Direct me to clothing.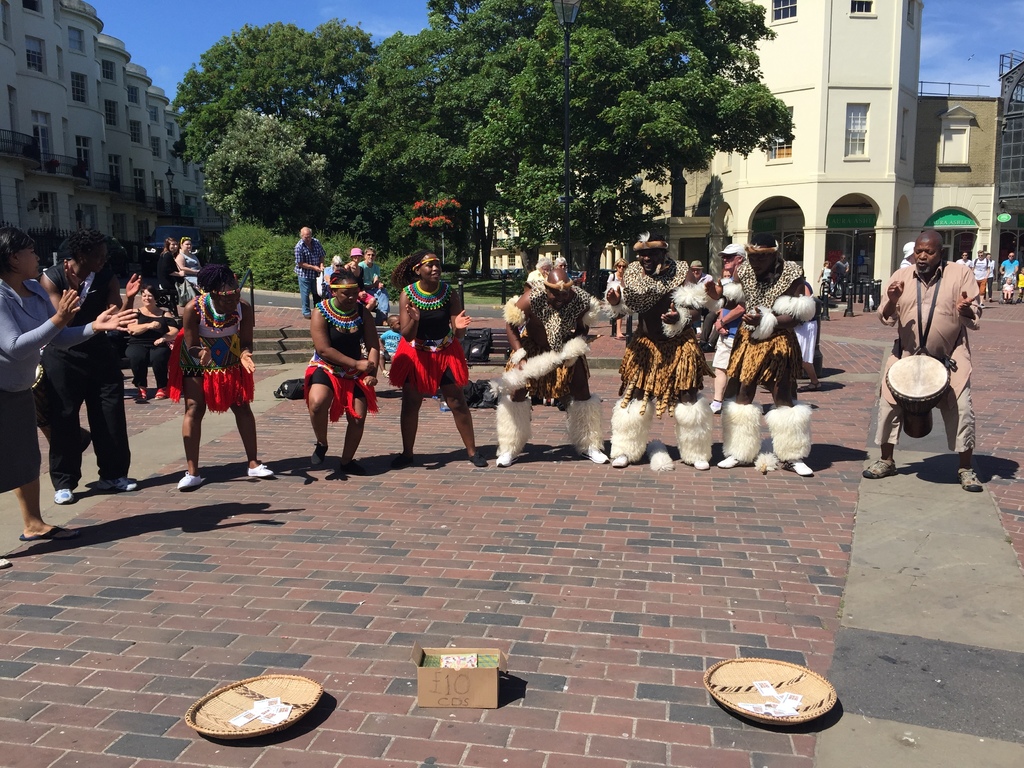
Direction: [left=0, top=276, right=92, bottom=493].
